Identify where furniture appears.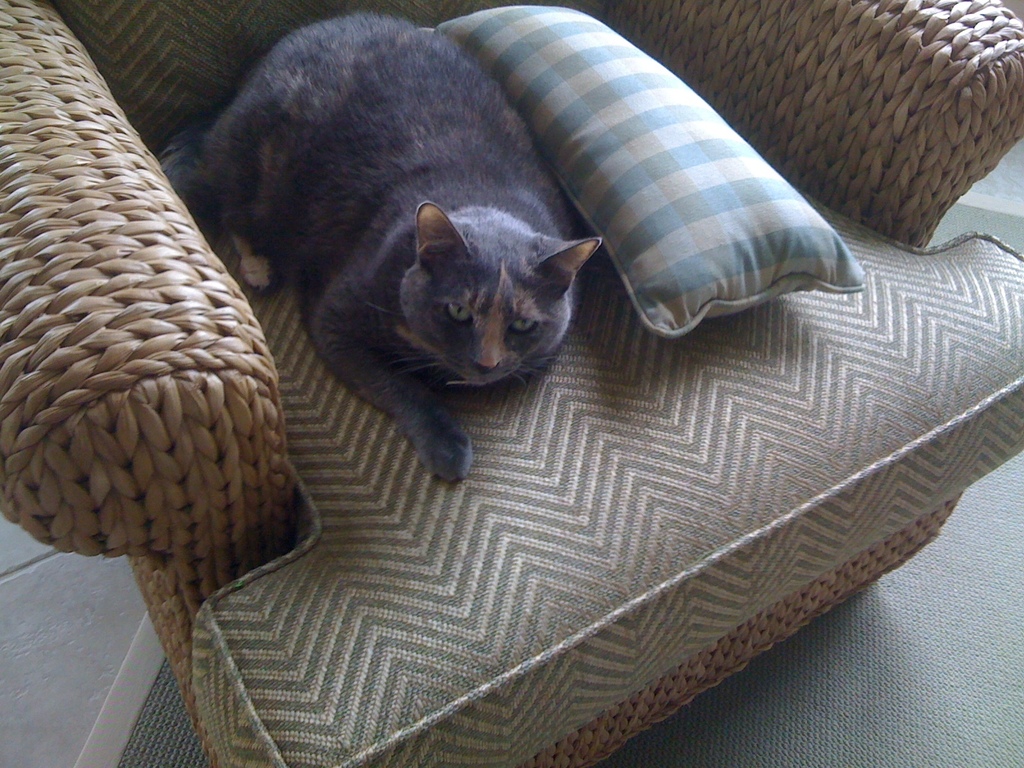
Appears at 0:0:1023:767.
